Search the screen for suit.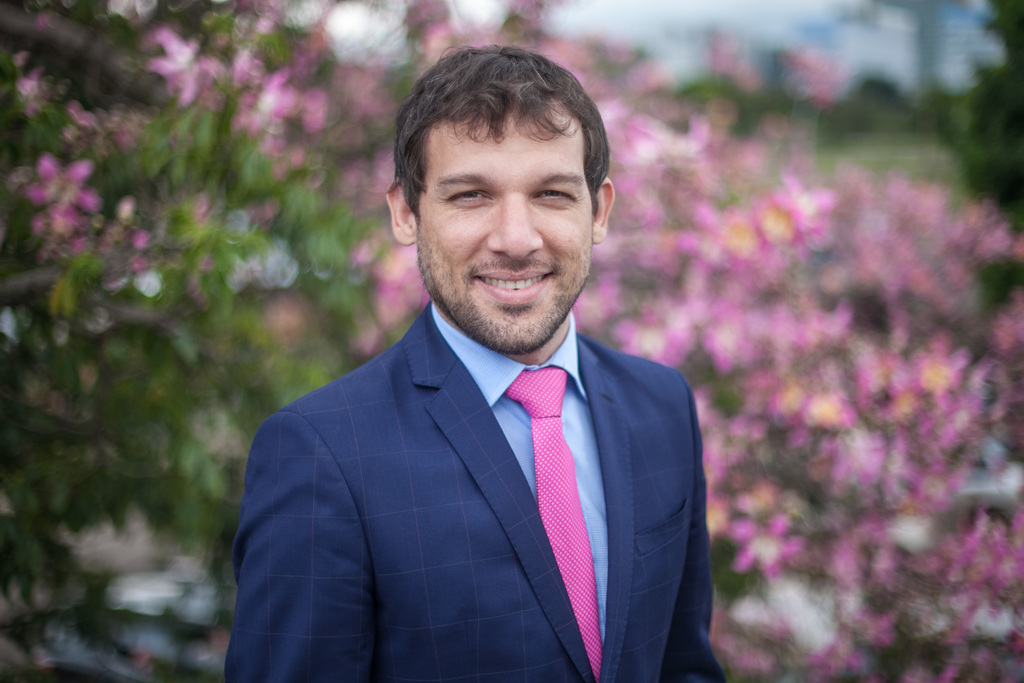
Found at [231, 235, 730, 664].
